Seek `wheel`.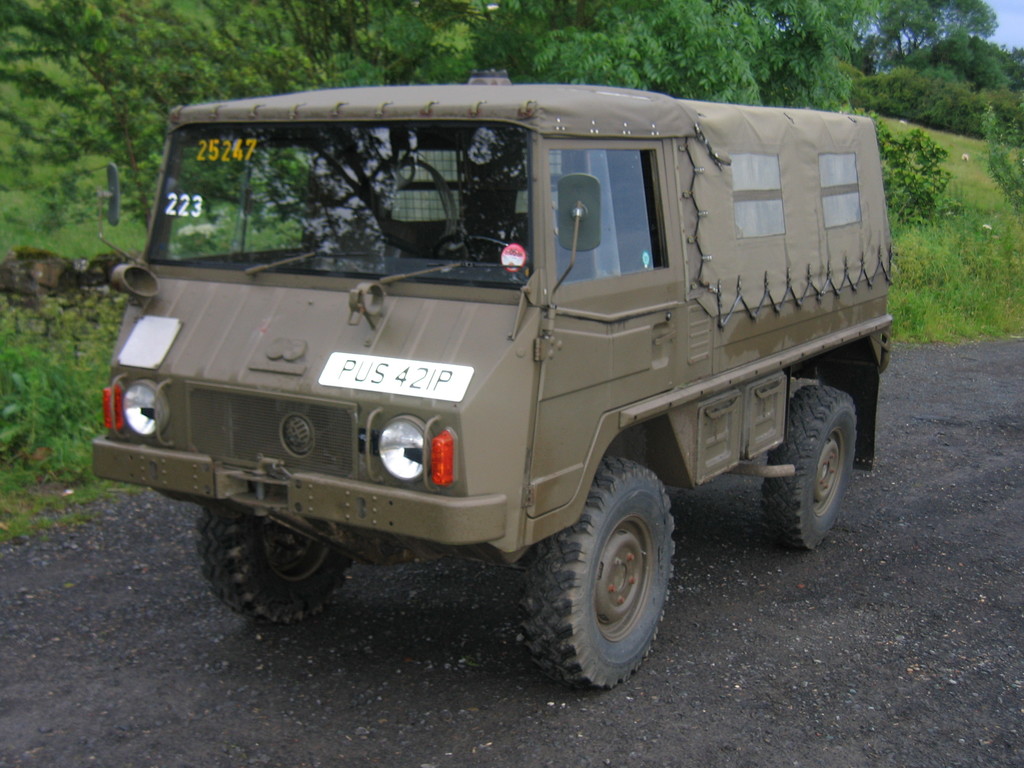
<box>540,446,691,686</box>.
